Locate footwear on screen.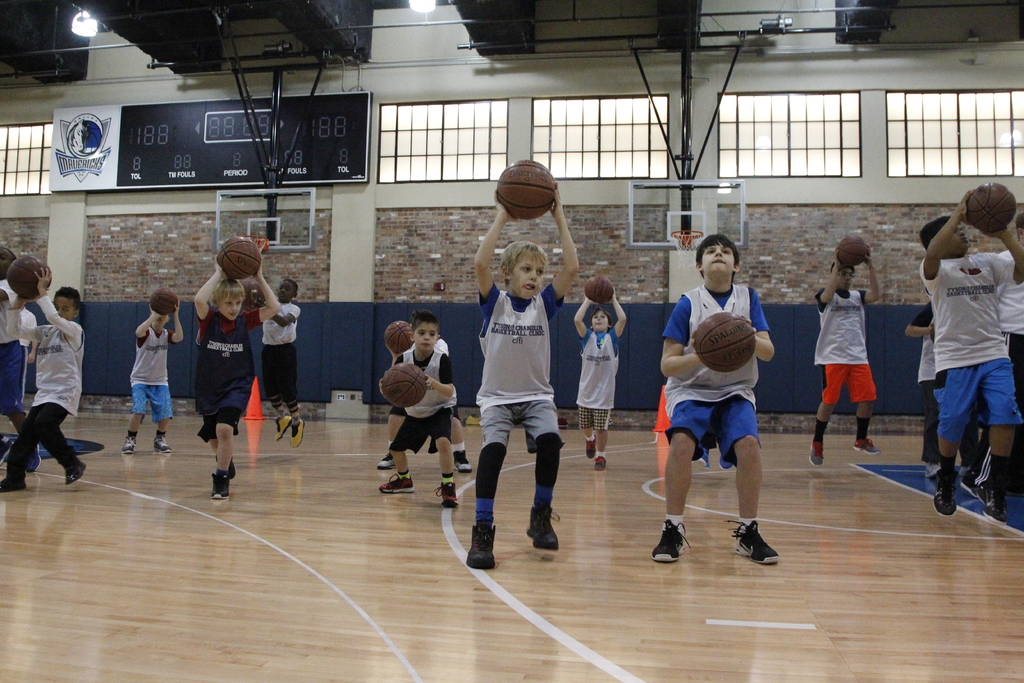
On screen at 1 436 15 467.
